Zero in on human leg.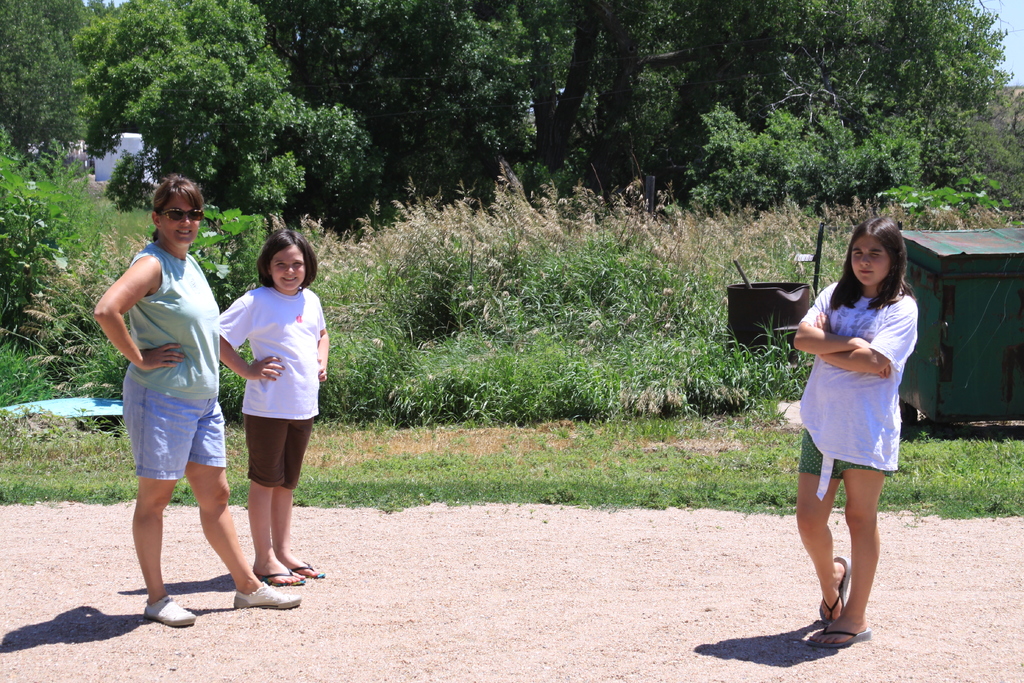
Zeroed in: BBox(248, 402, 326, 586).
